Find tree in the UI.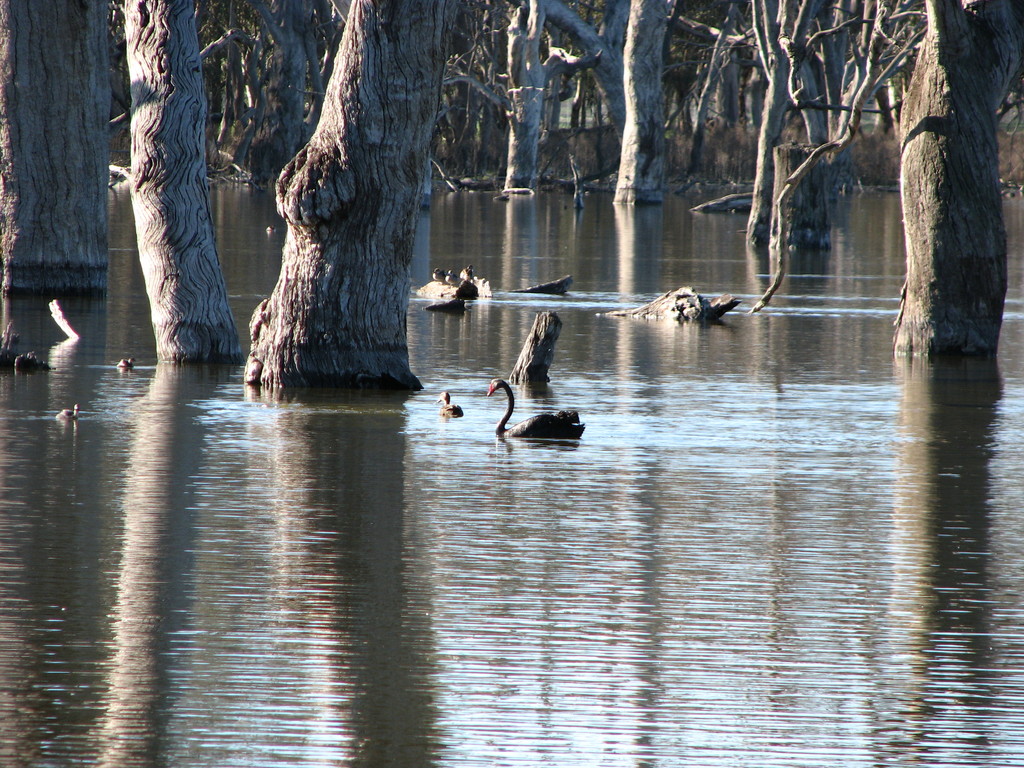
UI element at bbox(666, 0, 747, 189).
